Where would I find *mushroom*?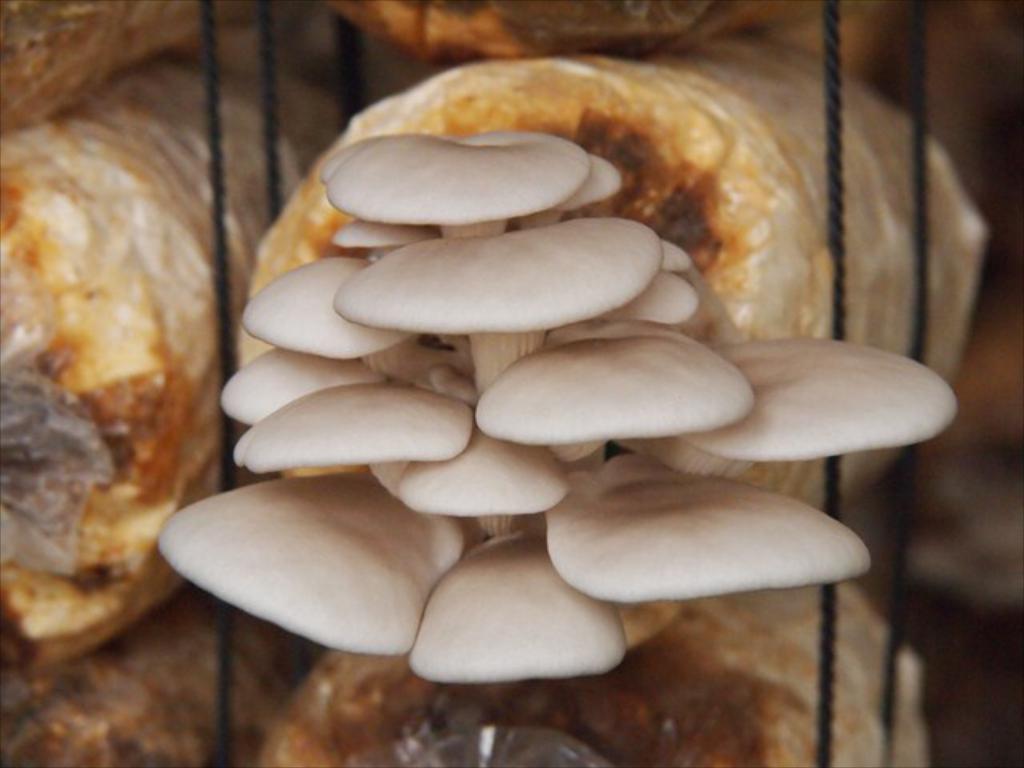
At [left=486, top=318, right=754, bottom=451].
